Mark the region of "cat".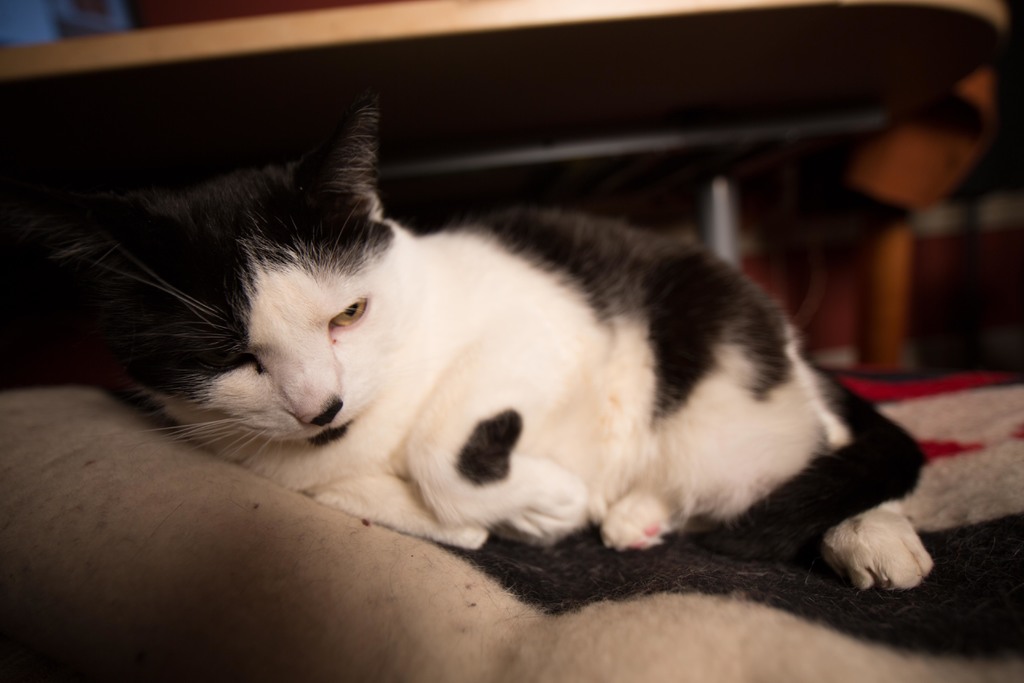
Region: detection(77, 81, 936, 583).
